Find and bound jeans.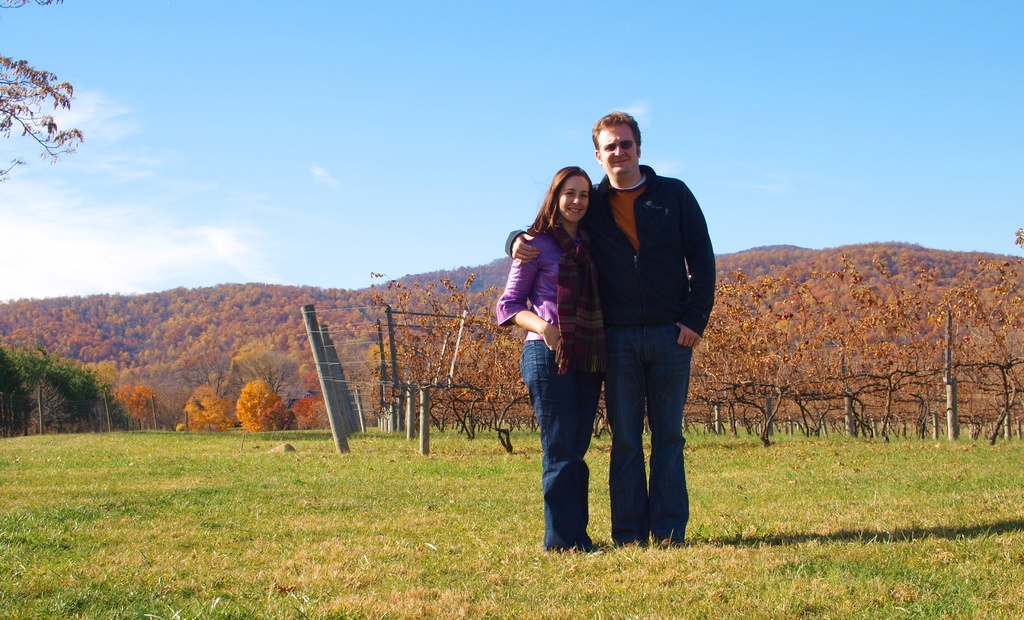
Bound: BBox(599, 310, 700, 561).
